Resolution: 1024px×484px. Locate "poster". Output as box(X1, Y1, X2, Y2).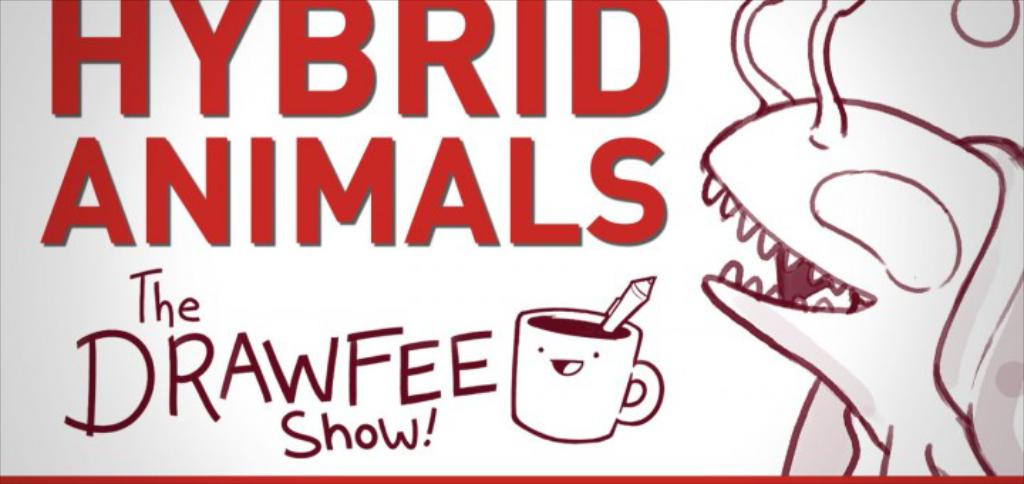
box(0, 0, 1023, 483).
